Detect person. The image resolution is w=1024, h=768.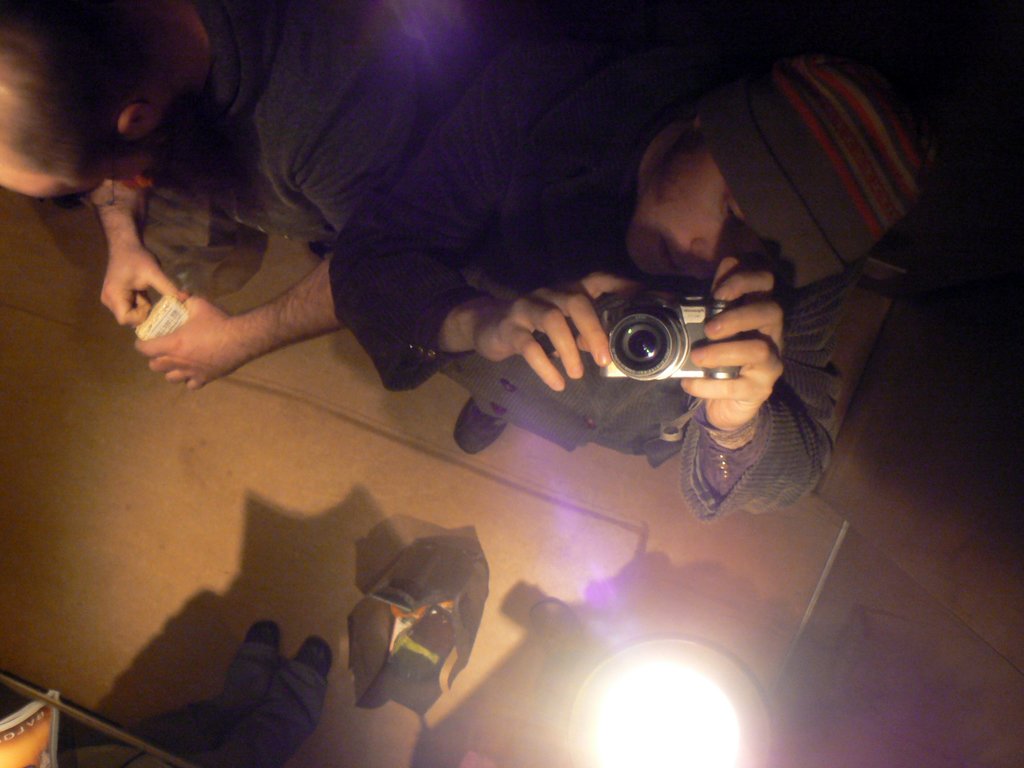
<bbox>312, 37, 951, 545</bbox>.
